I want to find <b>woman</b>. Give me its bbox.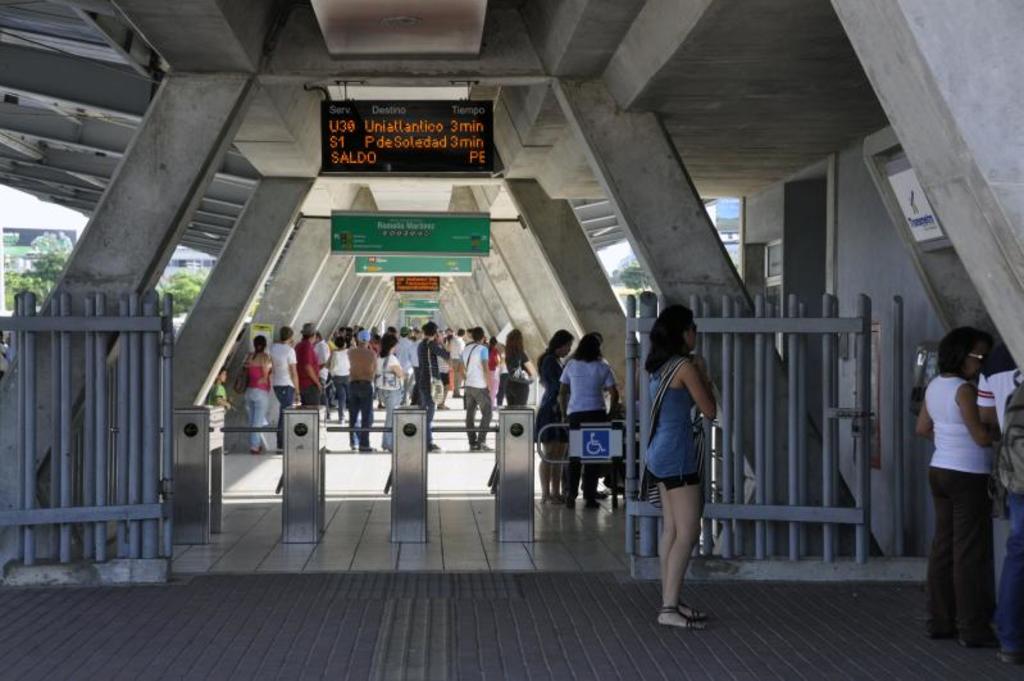
238:337:272:445.
